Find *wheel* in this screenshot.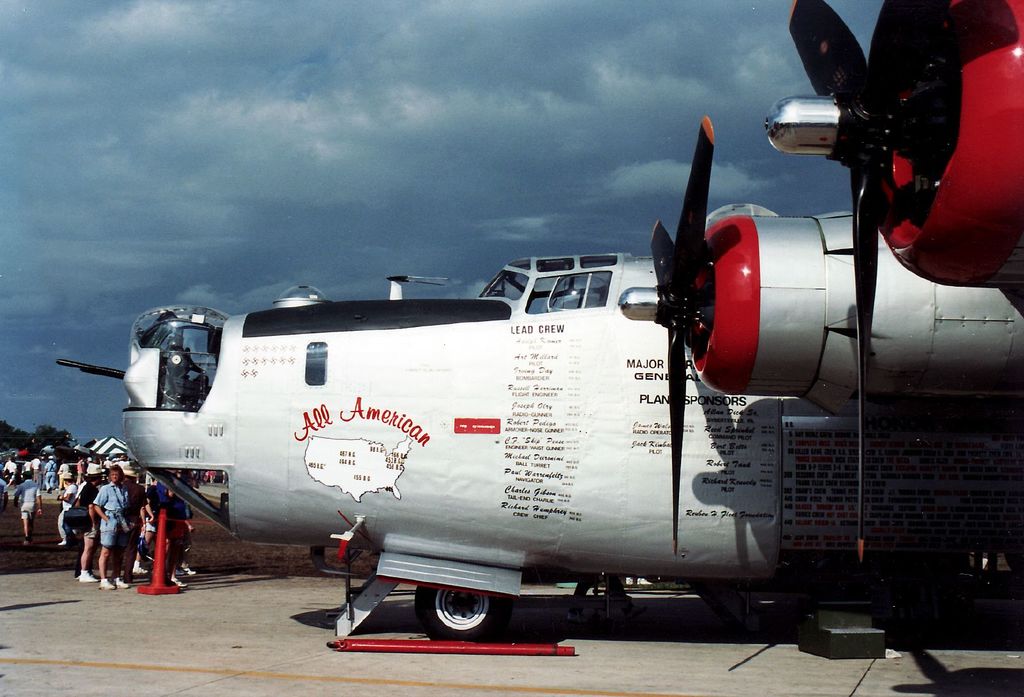
The bounding box for *wheel* is 410,589,506,650.
